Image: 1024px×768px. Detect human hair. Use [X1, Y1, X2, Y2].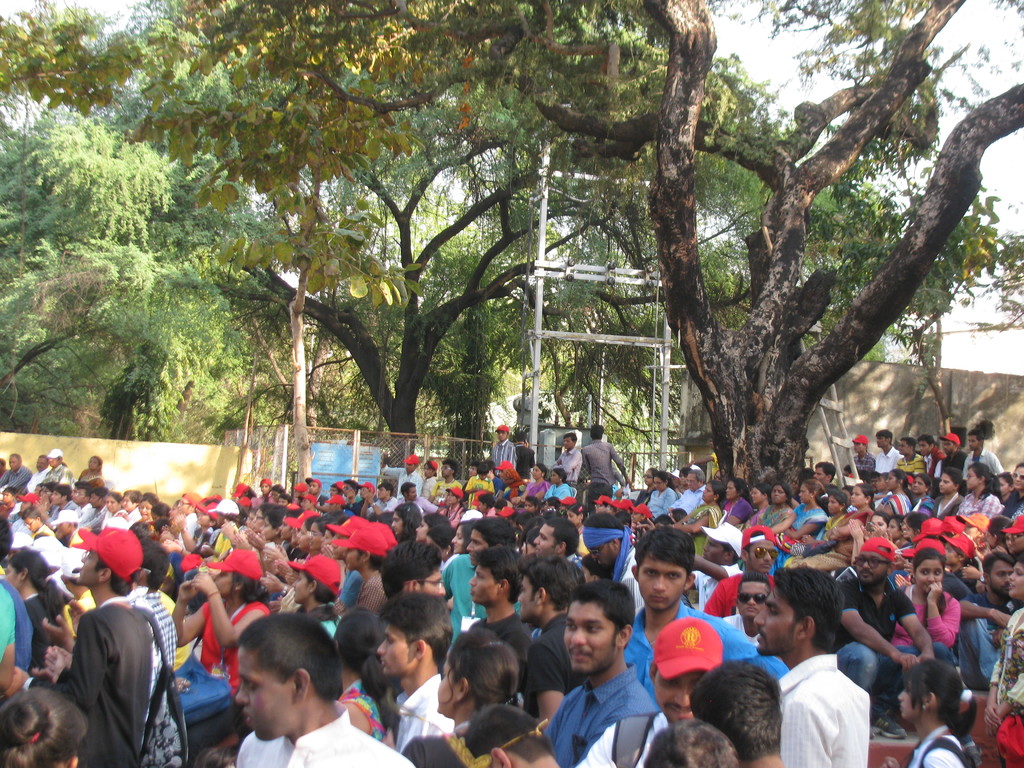
[707, 671, 792, 762].
